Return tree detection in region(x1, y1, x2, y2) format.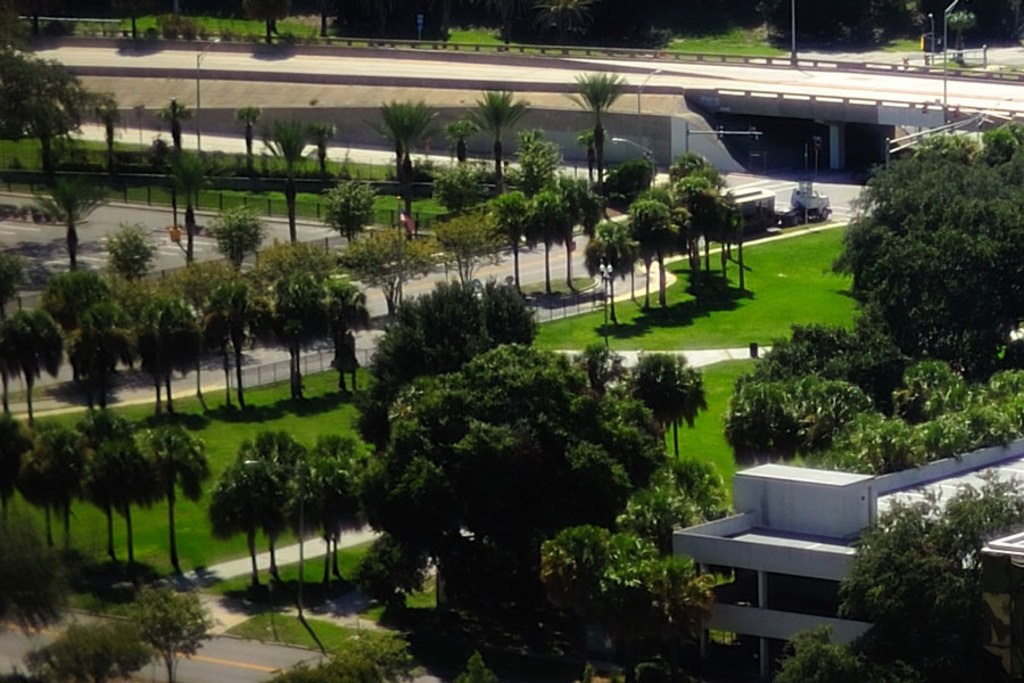
region(55, 418, 90, 549).
